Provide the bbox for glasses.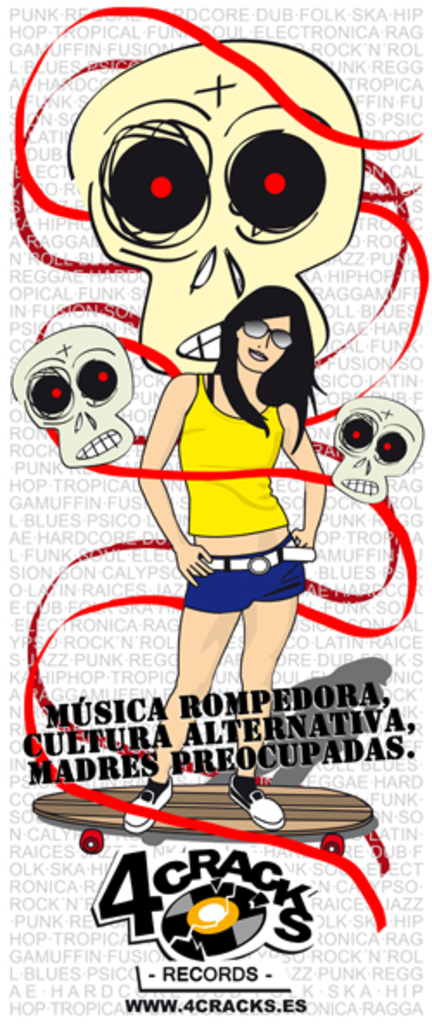
244 322 297 349.
